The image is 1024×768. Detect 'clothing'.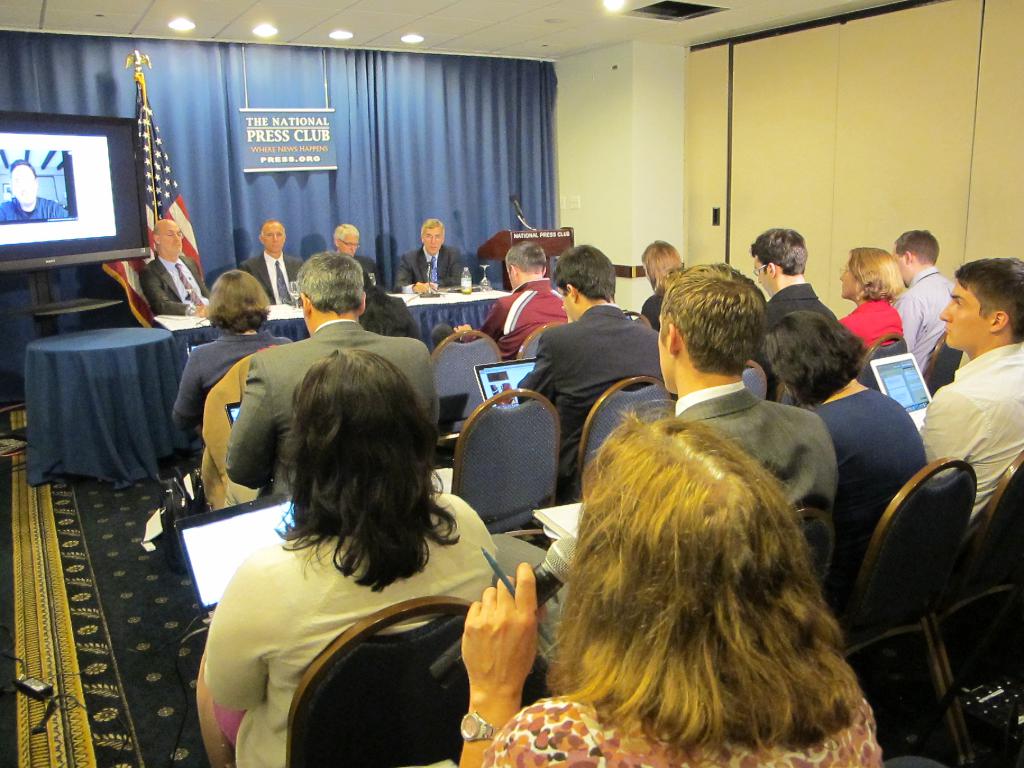
Detection: l=639, t=289, r=669, b=329.
